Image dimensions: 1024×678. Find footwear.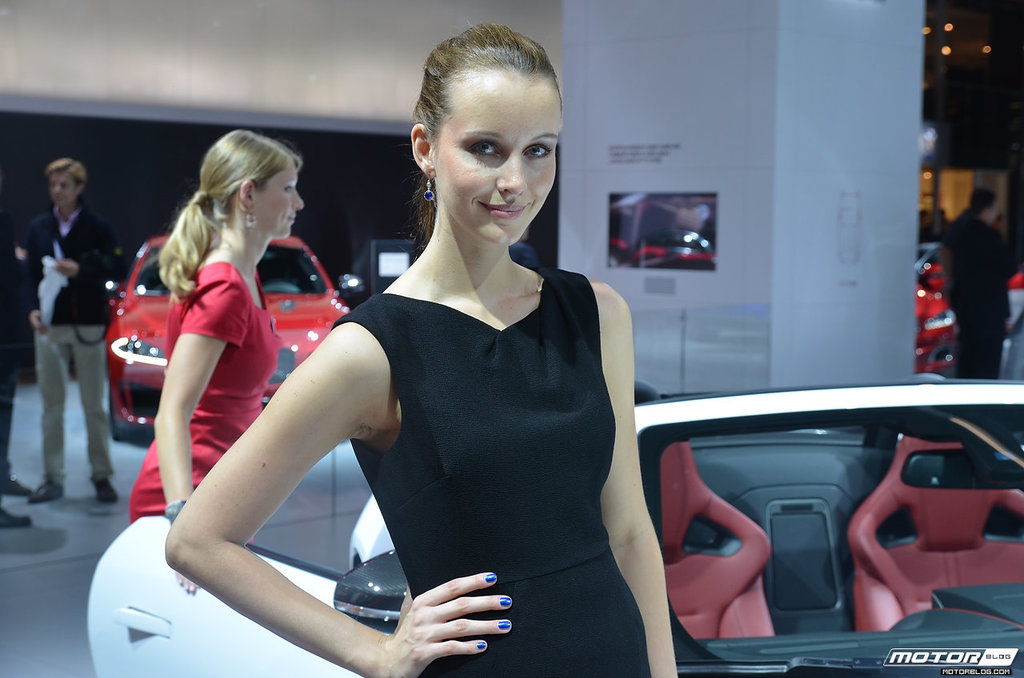
(left=1, top=508, right=35, bottom=530).
